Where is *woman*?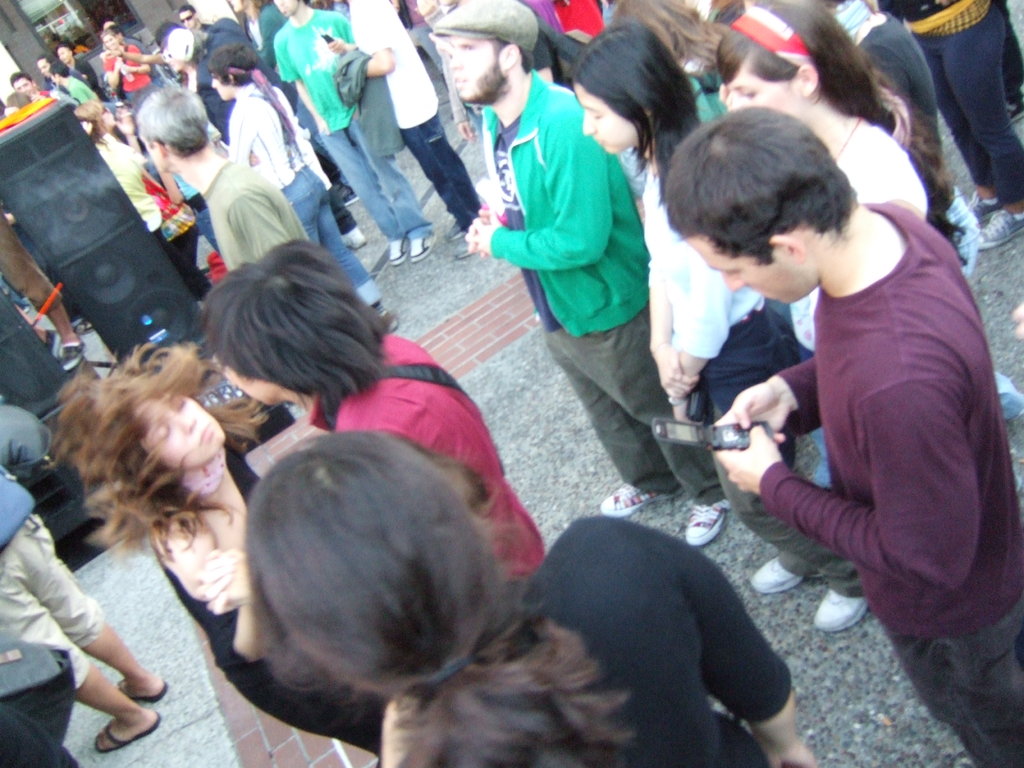
locate(573, 19, 805, 428).
